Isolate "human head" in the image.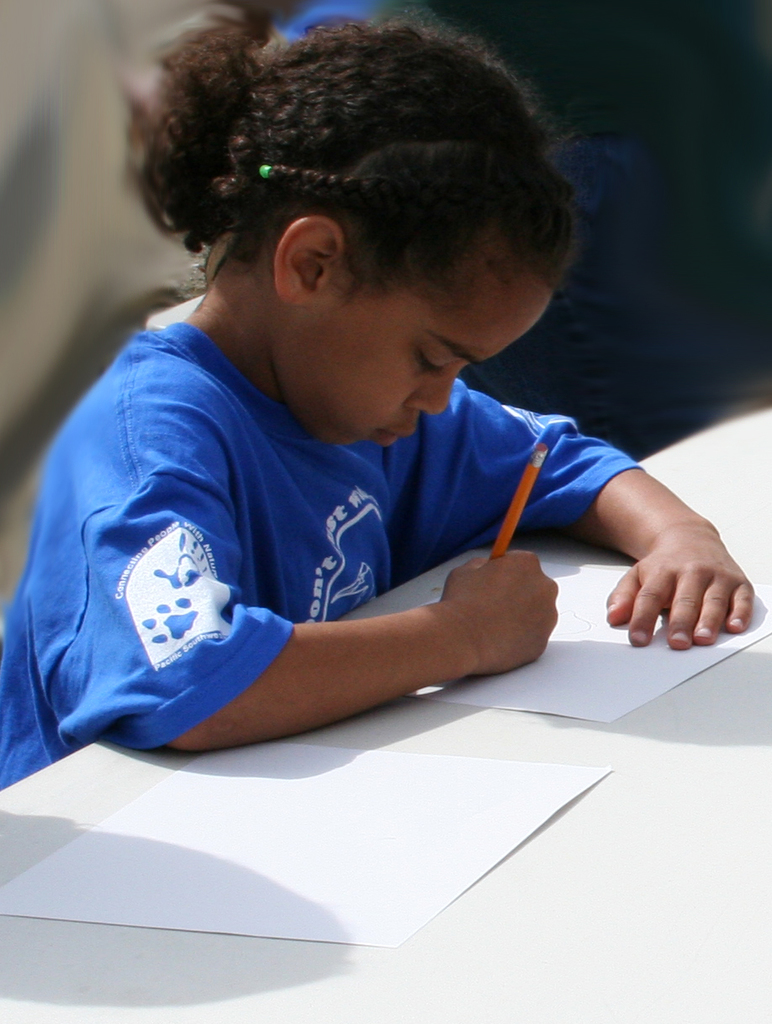
Isolated region: Rect(156, 9, 582, 424).
